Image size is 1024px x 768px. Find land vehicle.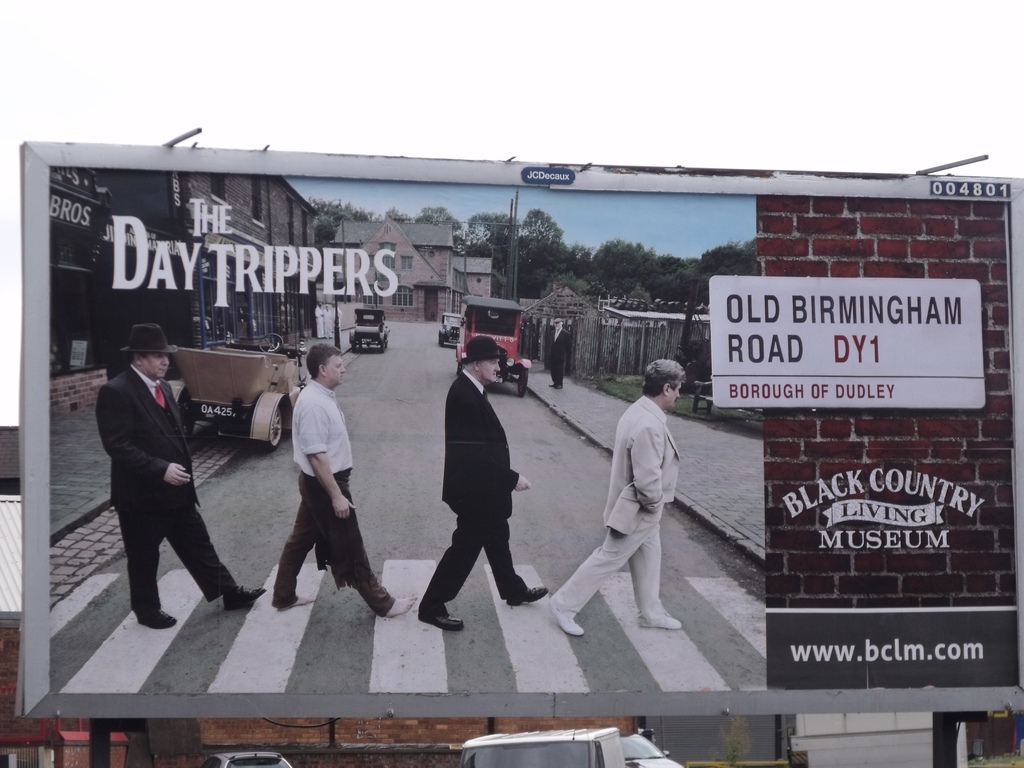
pyautogui.locateOnScreen(620, 732, 686, 767).
